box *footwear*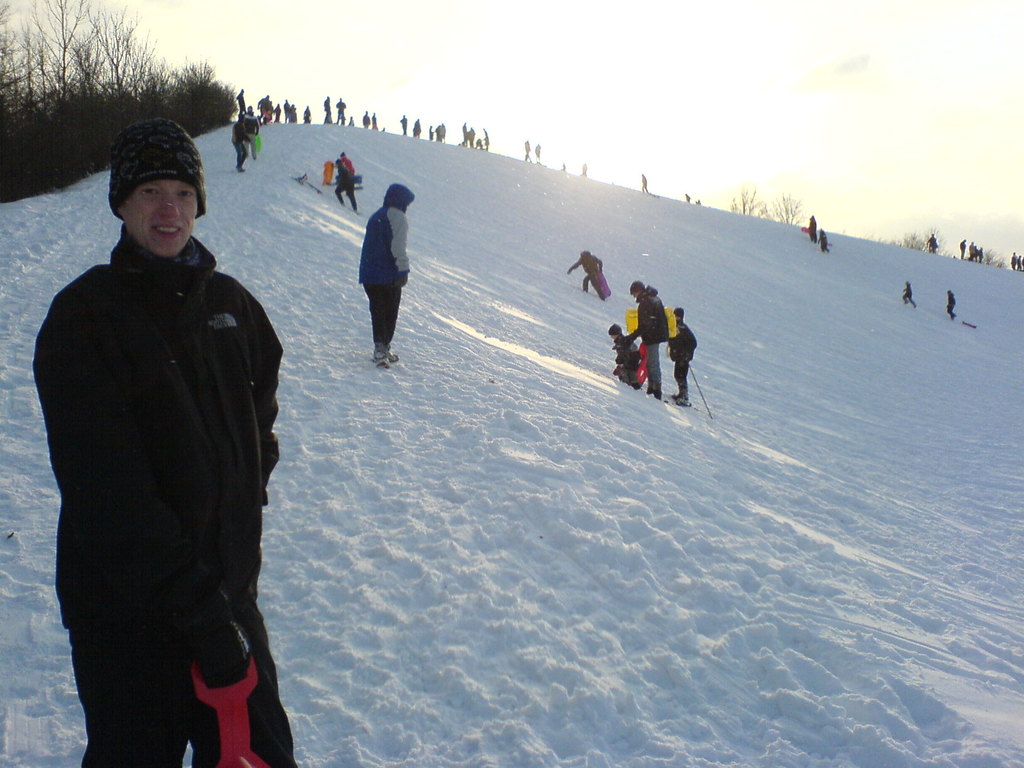
374:341:401:360
